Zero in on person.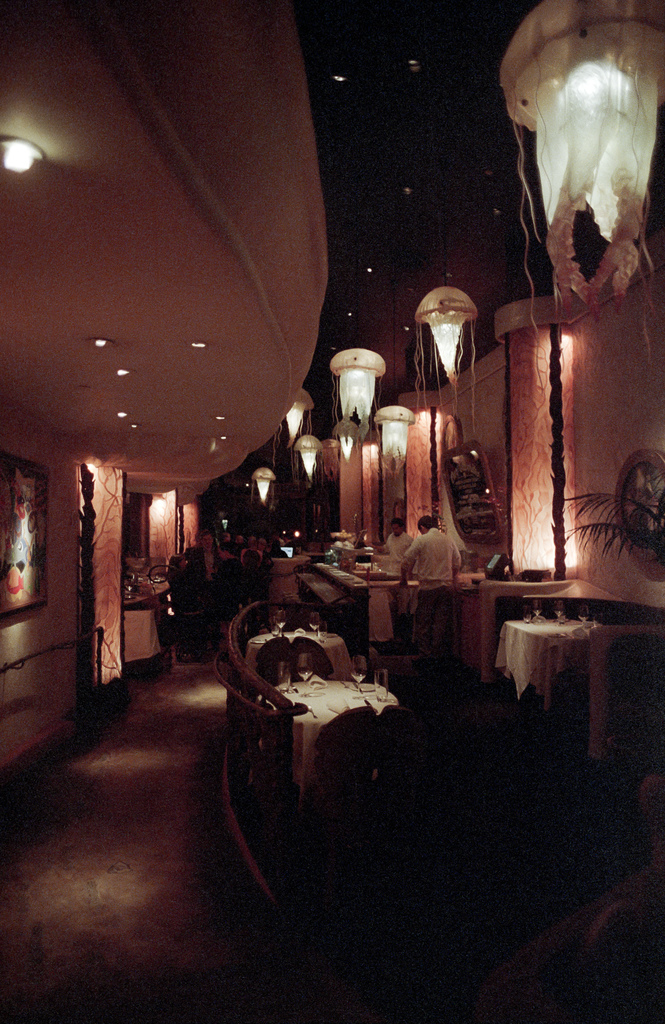
Zeroed in: [left=402, top=510, right=471, bottom=612].
